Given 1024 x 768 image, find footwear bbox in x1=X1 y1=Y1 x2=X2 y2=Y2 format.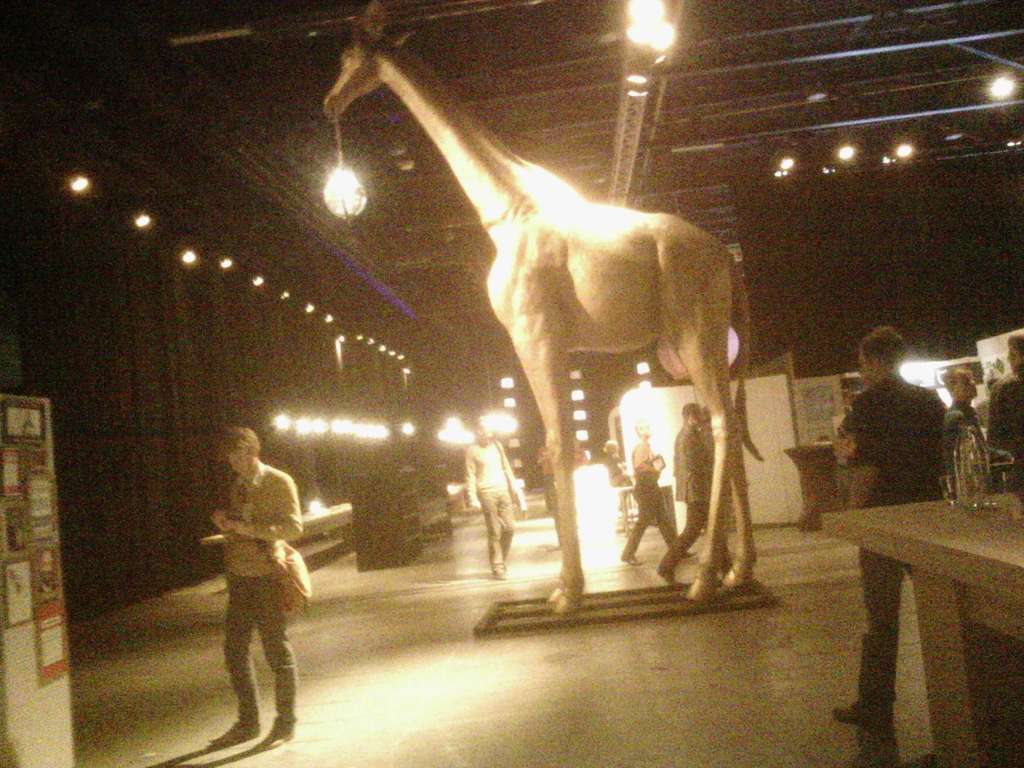
x1=207 y1=717 x2=255 y2=748.
